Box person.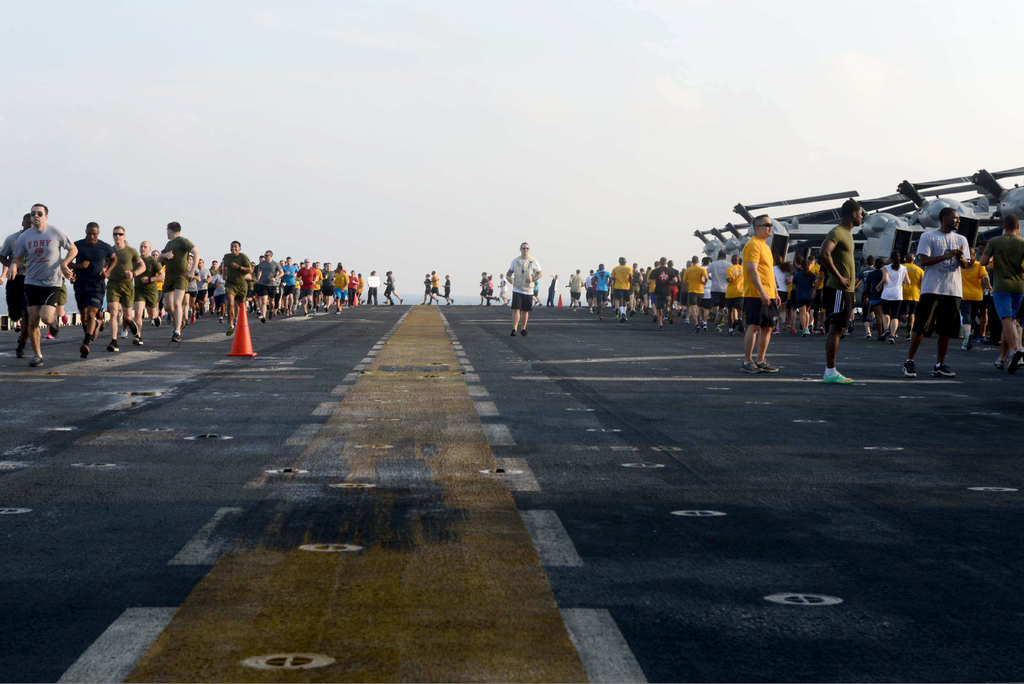
locate(502, 238, 548, 336).
